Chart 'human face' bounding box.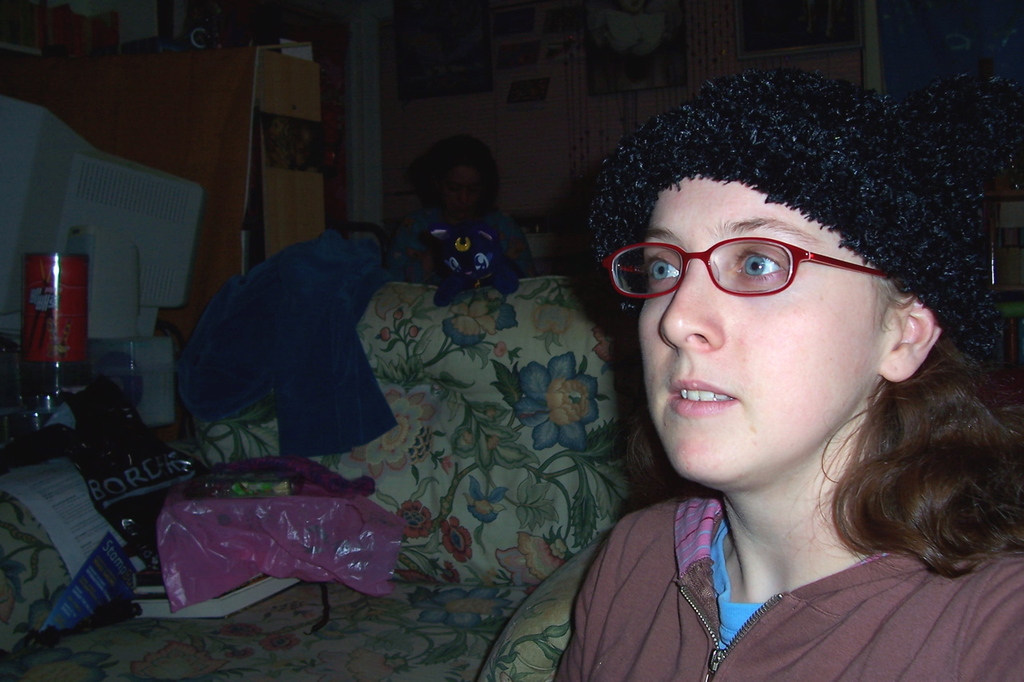
Charted: <region>443, 164, 480, 213</region>.
